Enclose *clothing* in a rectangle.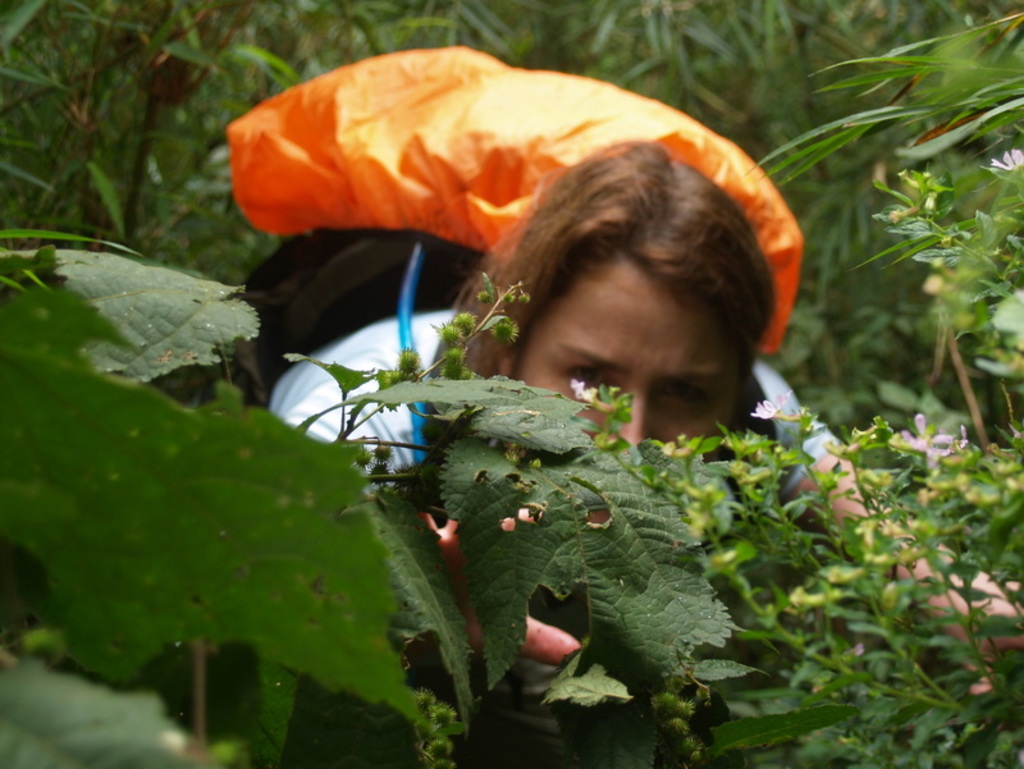
{"left": 266, "top": 311, "right": 840, "bottom": 490}.
